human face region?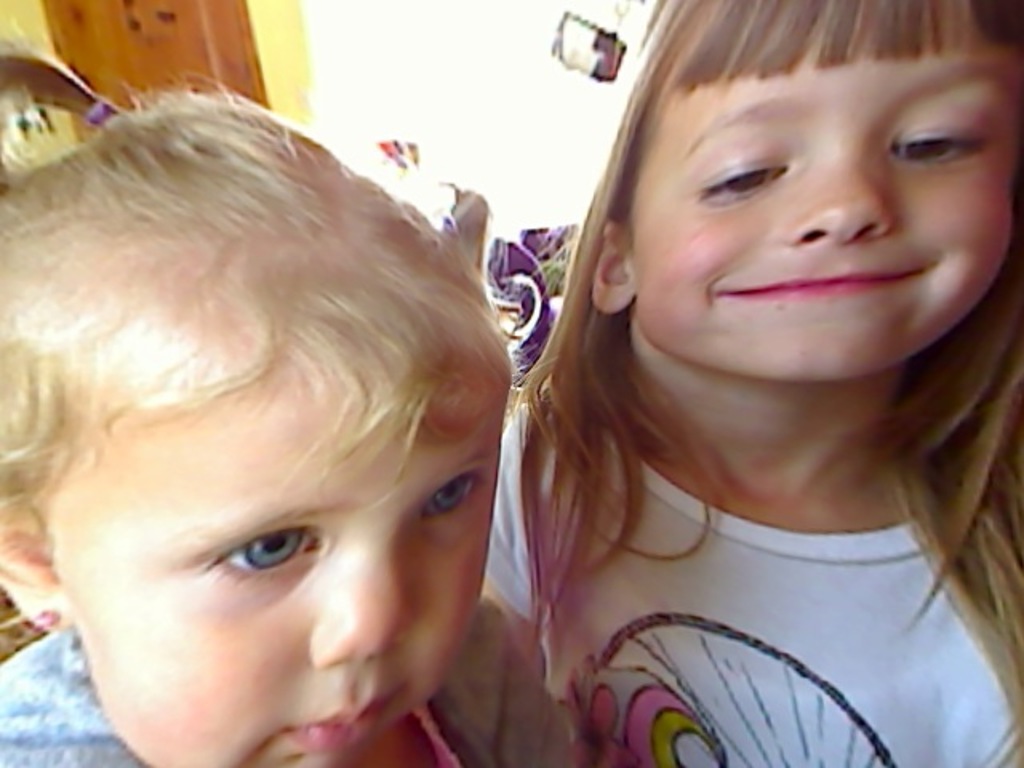
56, 370, 502, 766
